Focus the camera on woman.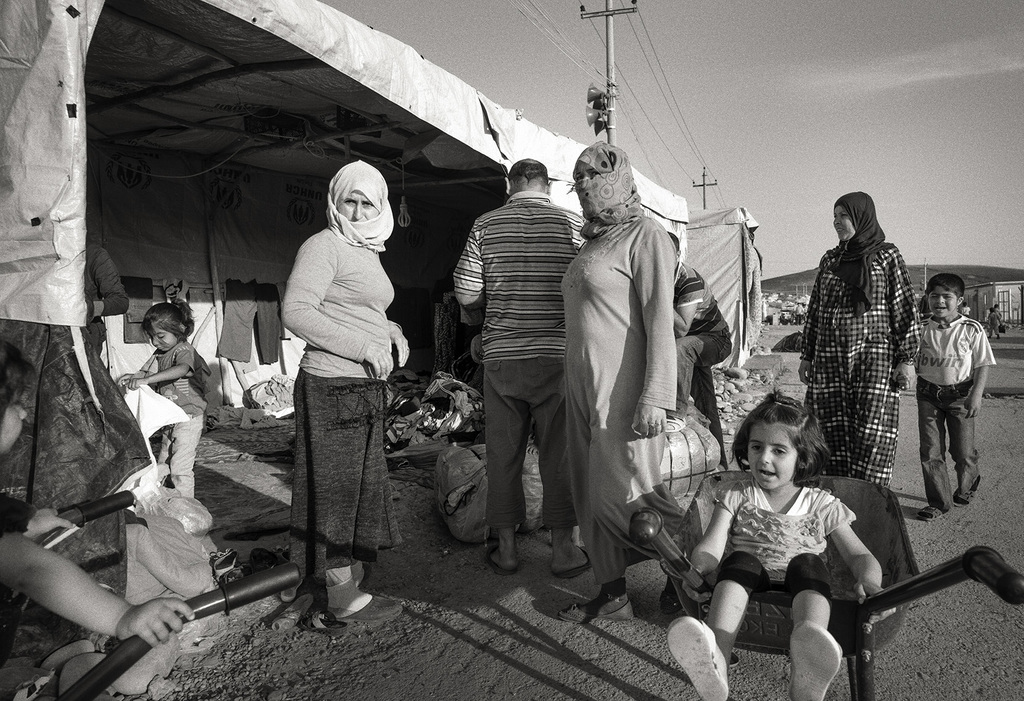
Focus region: bbox(289, 161, 412, 630).
